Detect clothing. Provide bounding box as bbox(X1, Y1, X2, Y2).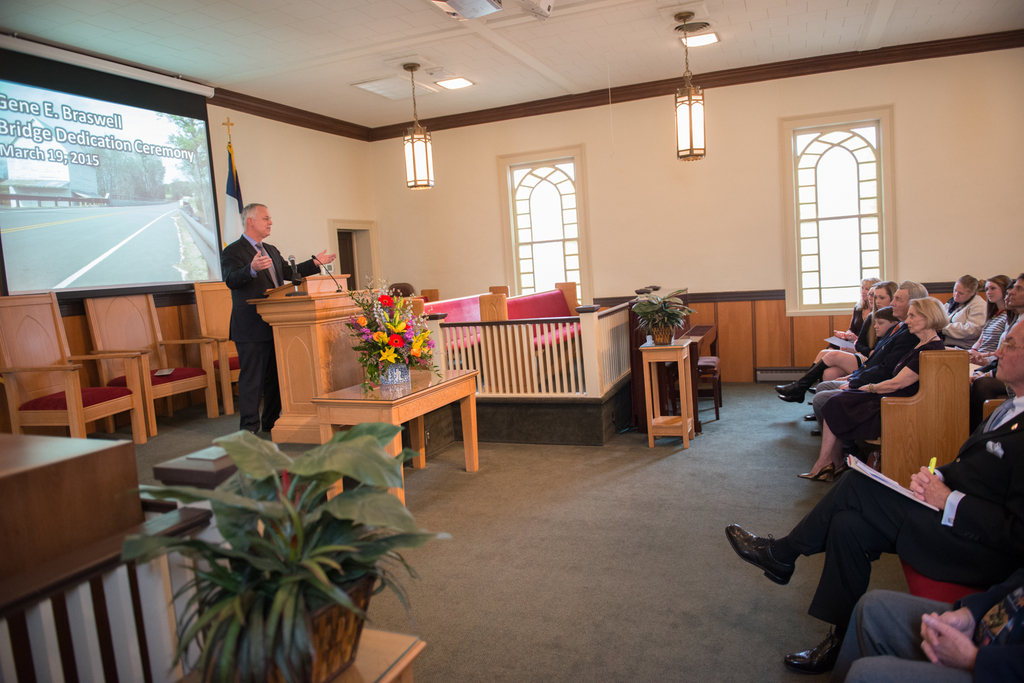
bbox(815, 298, 877, 352).
